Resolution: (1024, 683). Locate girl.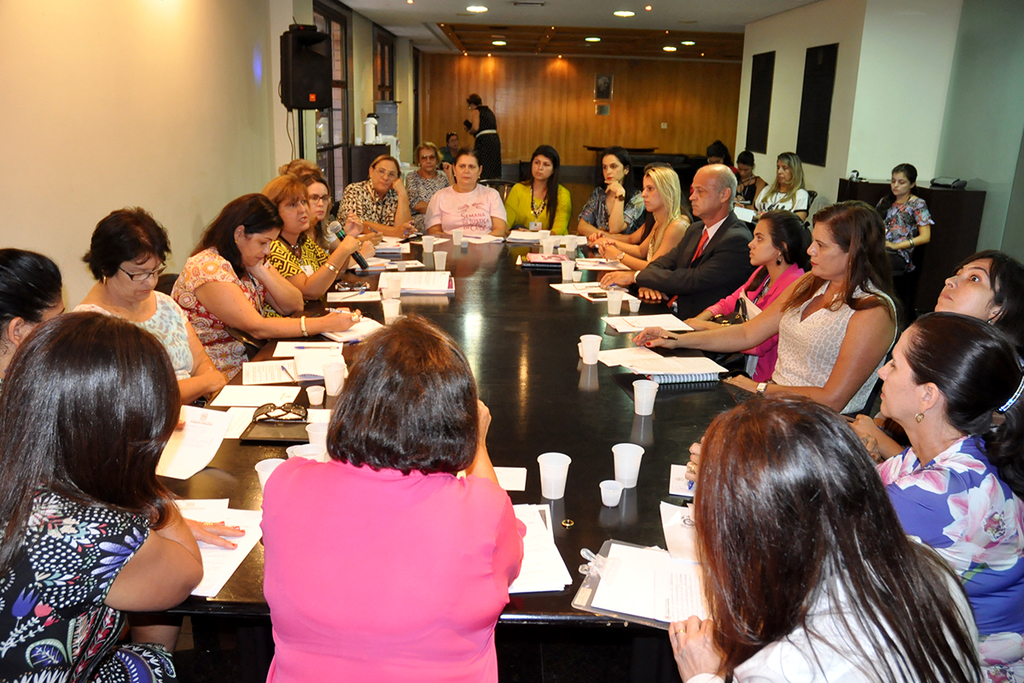
box(674, 394, 977, 682).
